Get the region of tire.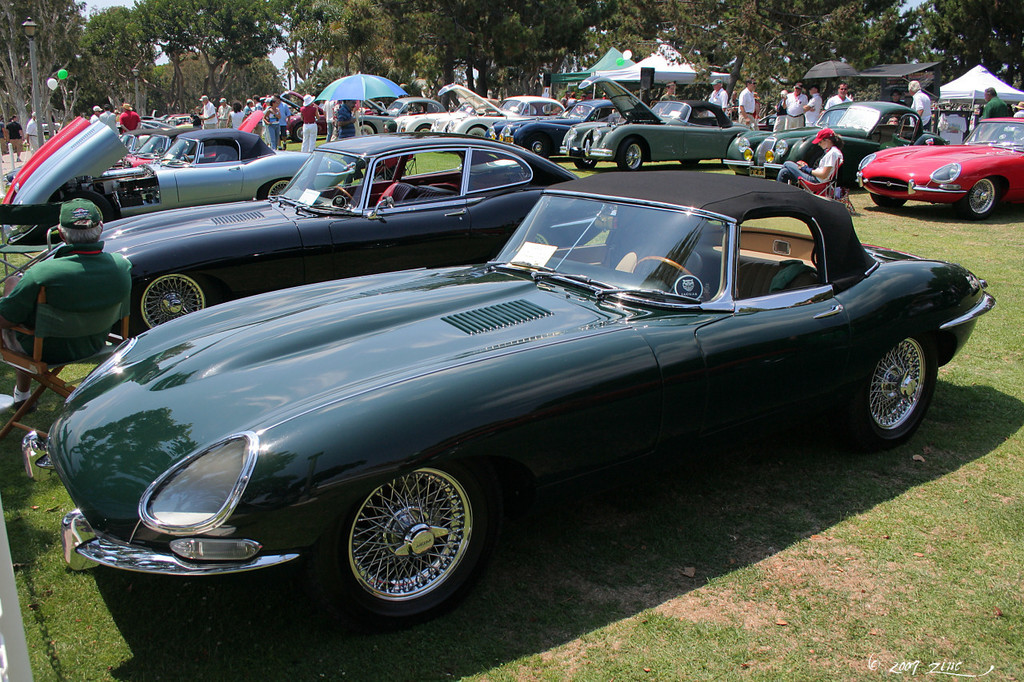
l=262, t=174, r=294, b=204.
